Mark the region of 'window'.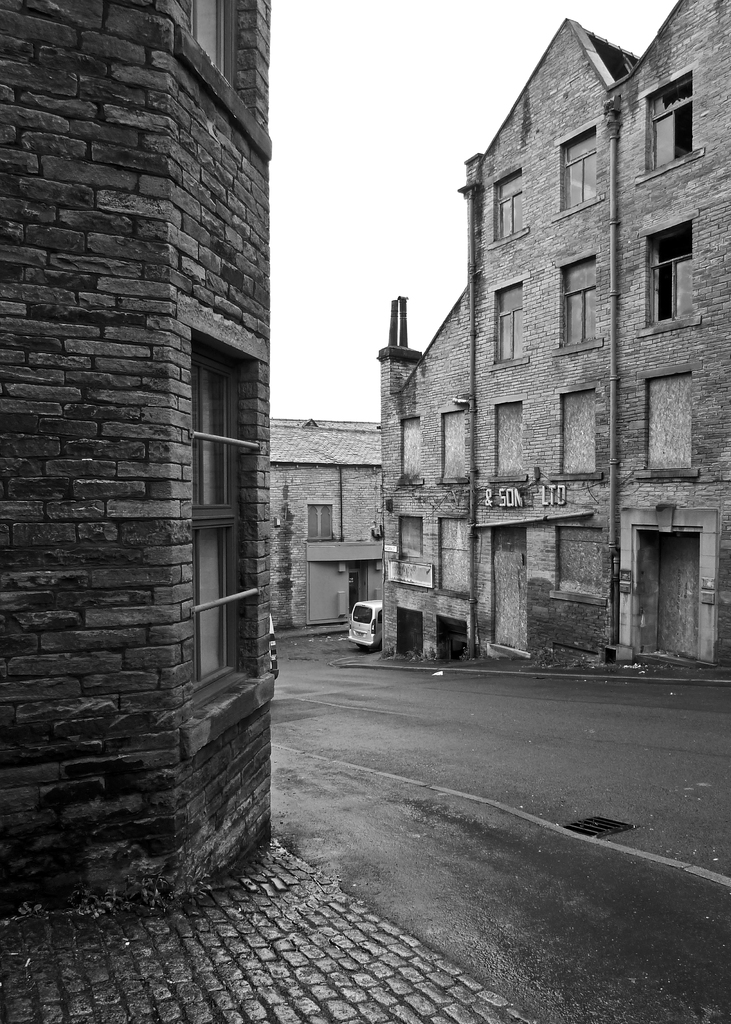
Region: Rect(647, 209, 702, 308).
